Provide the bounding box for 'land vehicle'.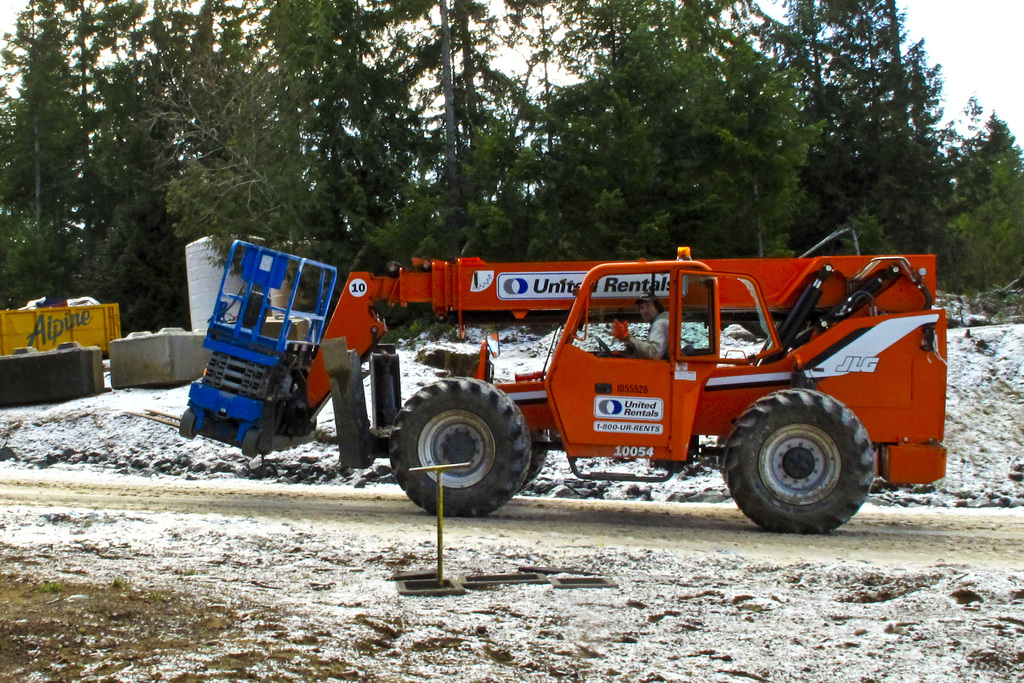
252, 242, 978, 532.
